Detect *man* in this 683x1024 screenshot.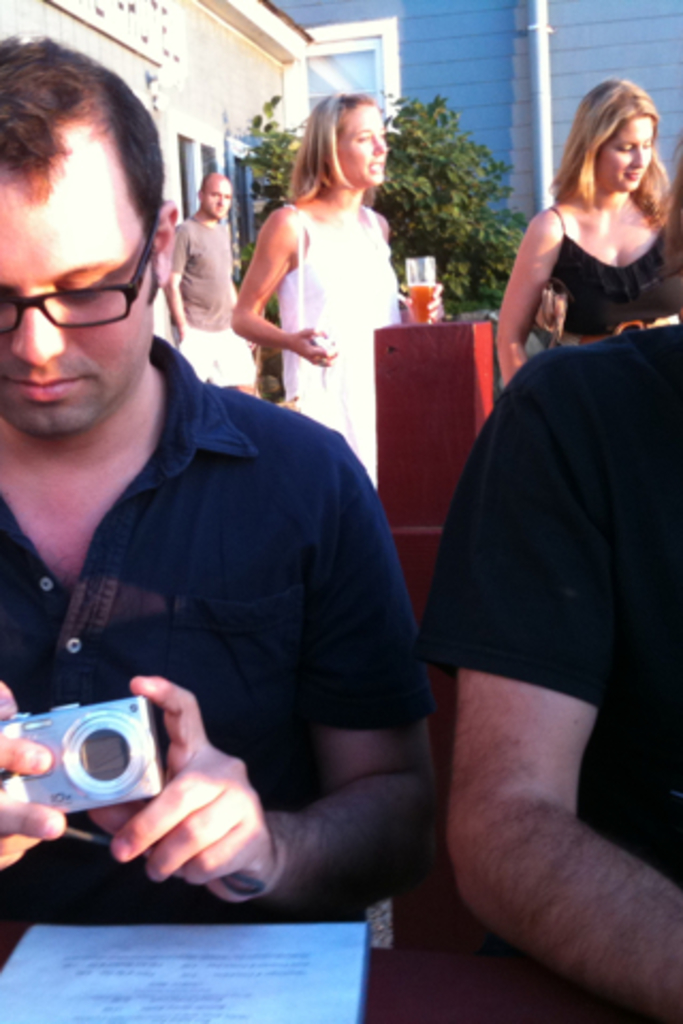
Detection: <region>444, 316, 681, 1022</region>.
